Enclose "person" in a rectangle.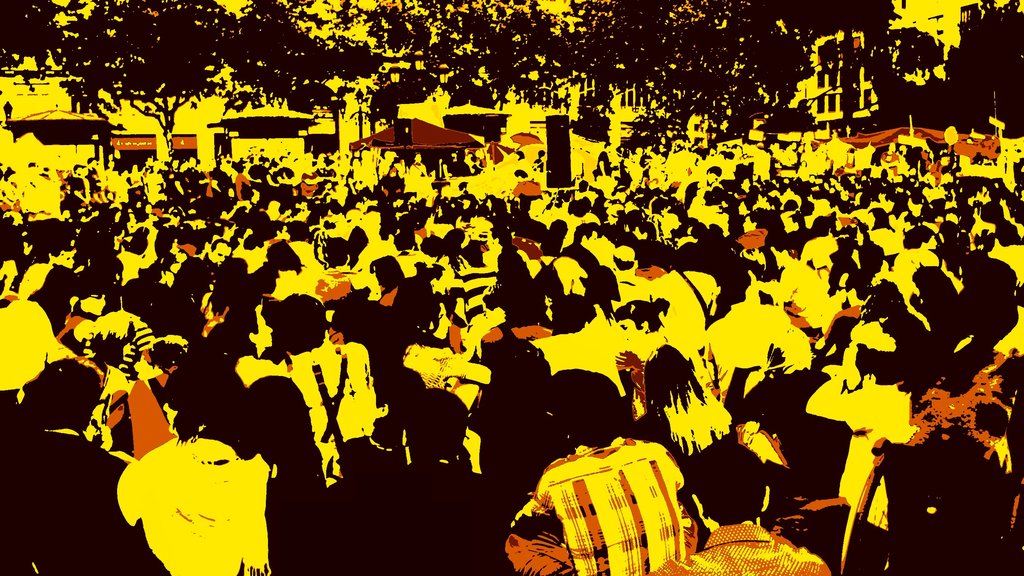
l=244, t=288, r=385, b=477.
